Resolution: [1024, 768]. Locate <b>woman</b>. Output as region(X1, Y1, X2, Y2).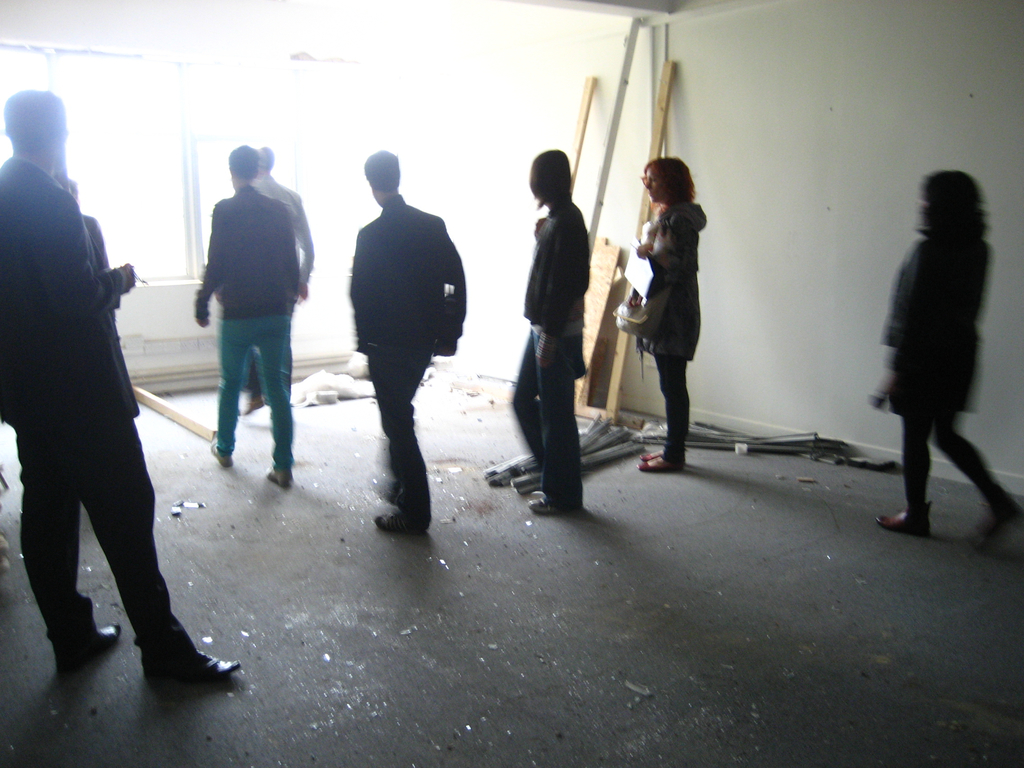
region(625, 156, 706, 479).
